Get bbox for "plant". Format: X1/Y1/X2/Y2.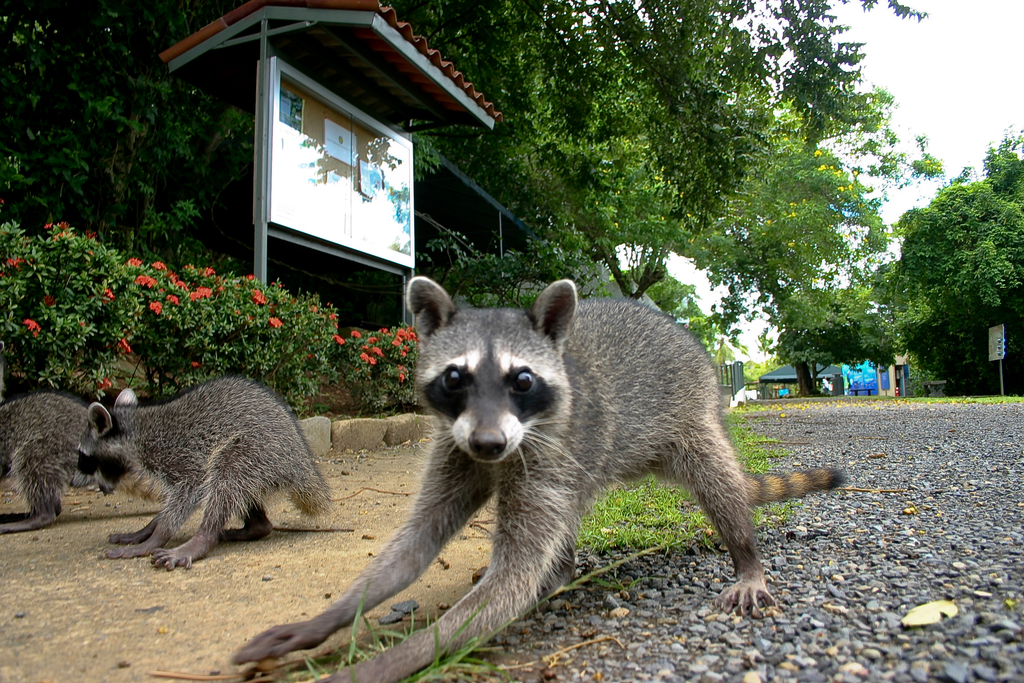
905/388/1023/403.
